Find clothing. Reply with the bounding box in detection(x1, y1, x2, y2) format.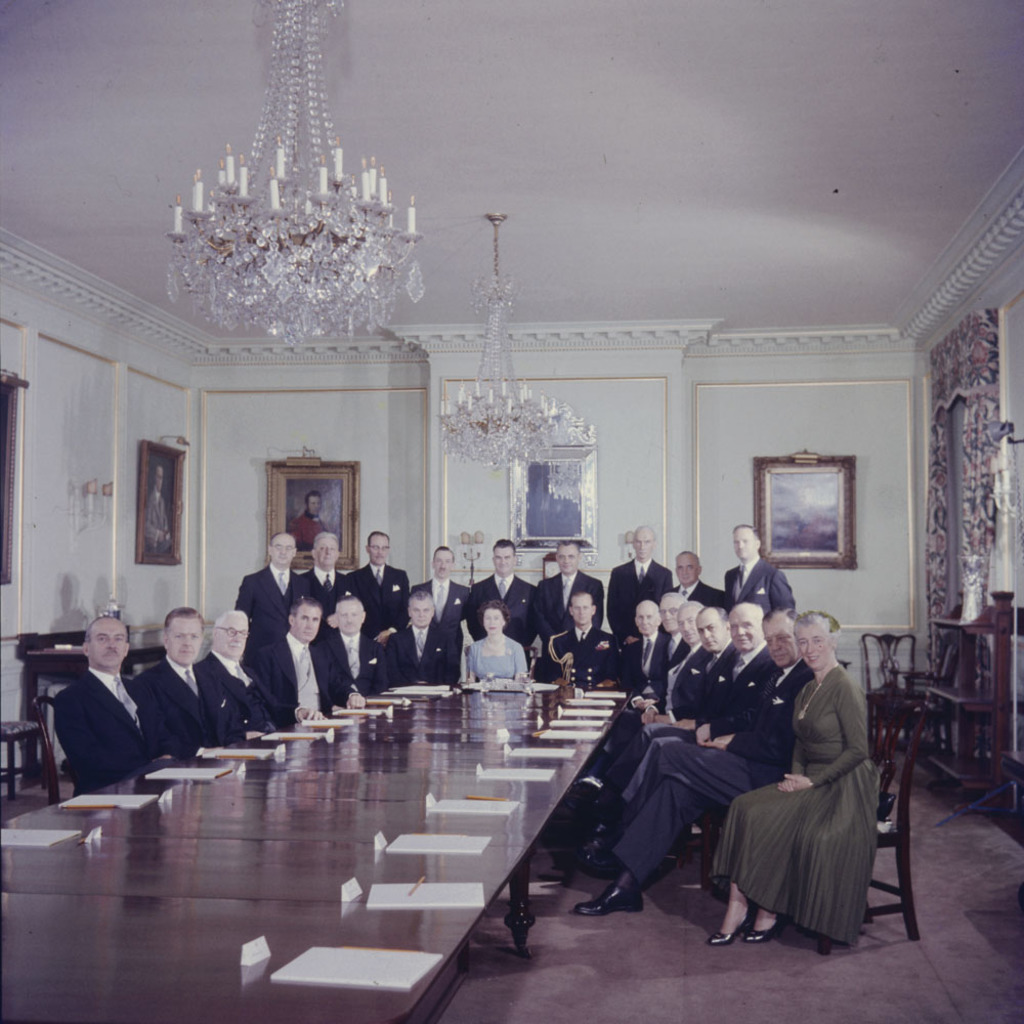
detection(728, 652, 911, 958).
